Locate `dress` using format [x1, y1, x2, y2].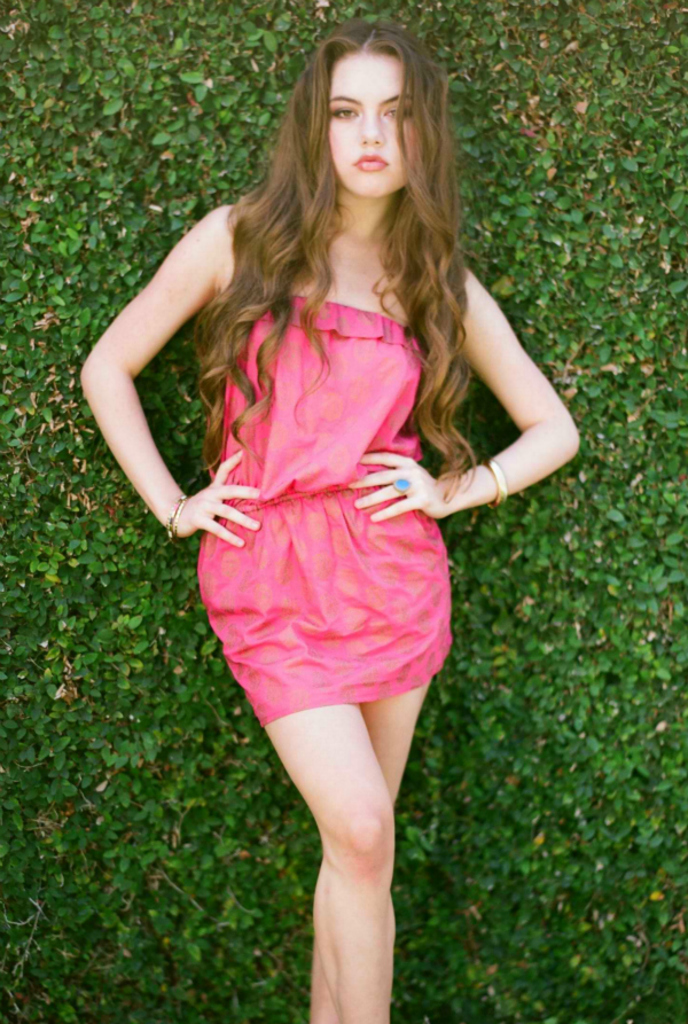
[197, 289, 448, 725].
